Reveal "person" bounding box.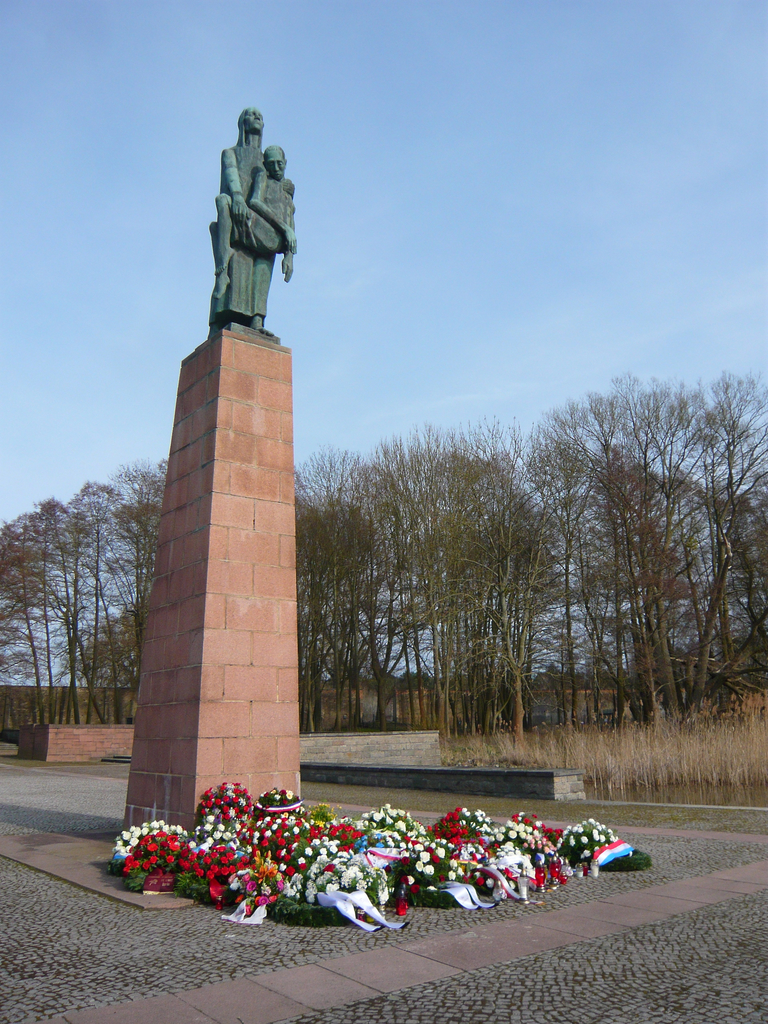
Revealed: [x1=207, y1=146, x2=296, y2=299].
